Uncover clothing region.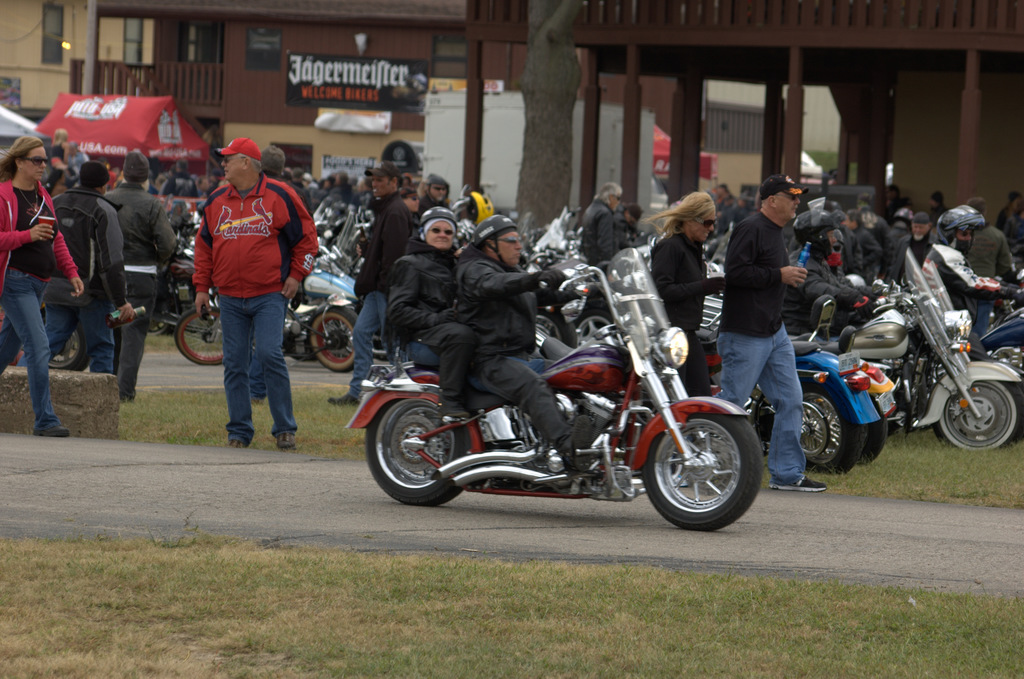
Uncovered: pyautogui.locateOnScreen(972, 223, 1016, 343).
